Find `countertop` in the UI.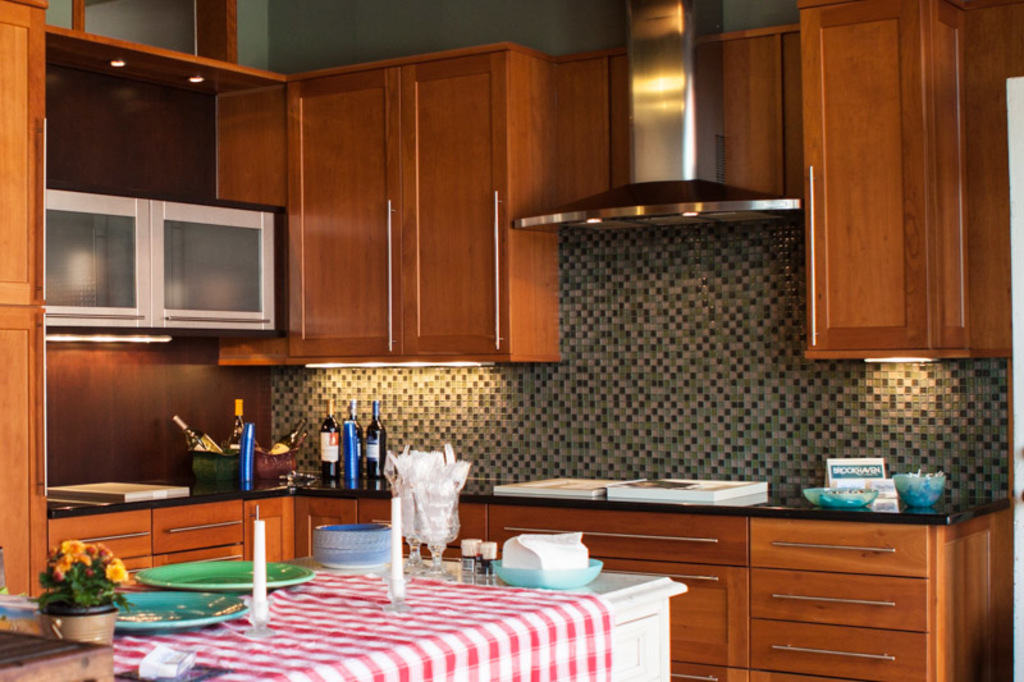
UI element at <region>50, 466, 1014, 523</region>.
